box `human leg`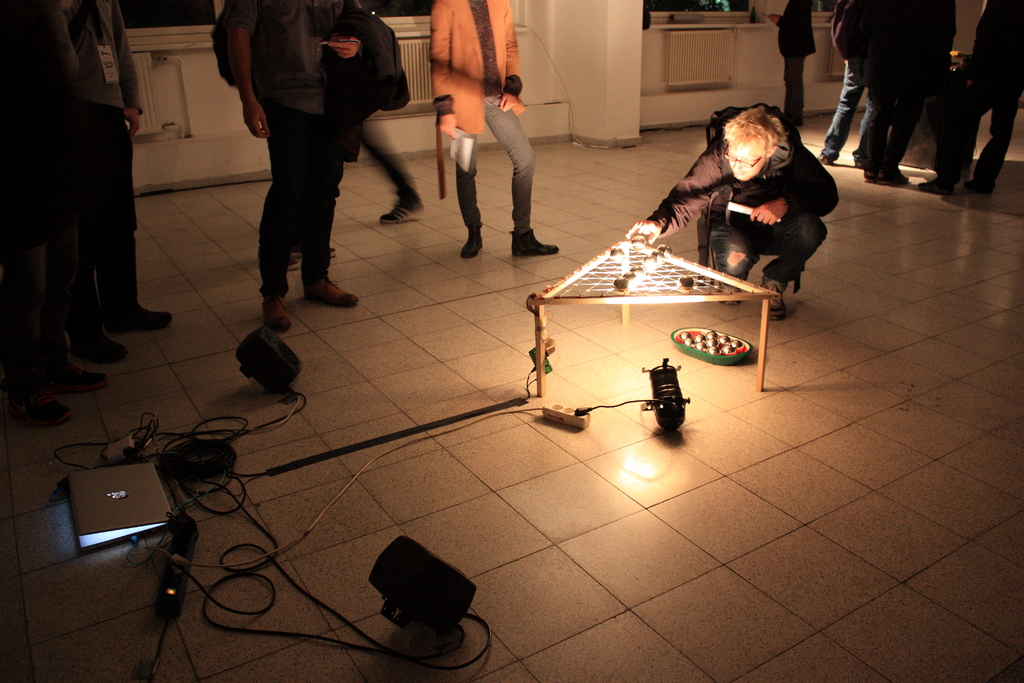
{"x1": 781, "y1": 46, "x2": 813, "y2": 126}
